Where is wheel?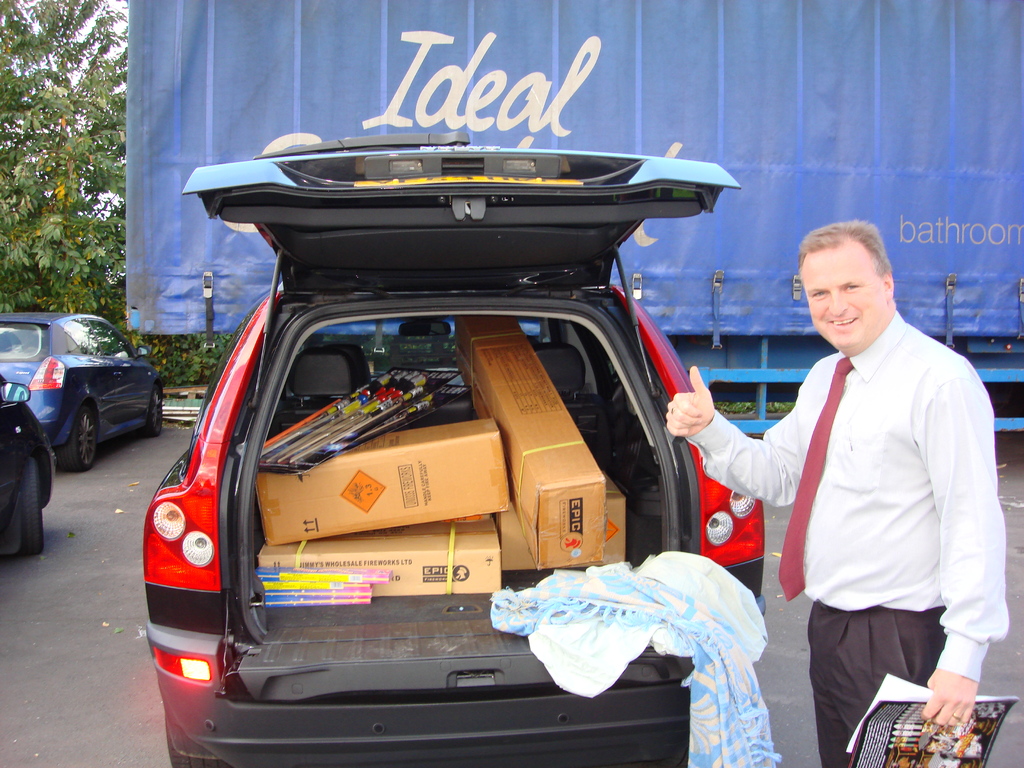
[x1=144, y1=383, x2=165, y2=435].
